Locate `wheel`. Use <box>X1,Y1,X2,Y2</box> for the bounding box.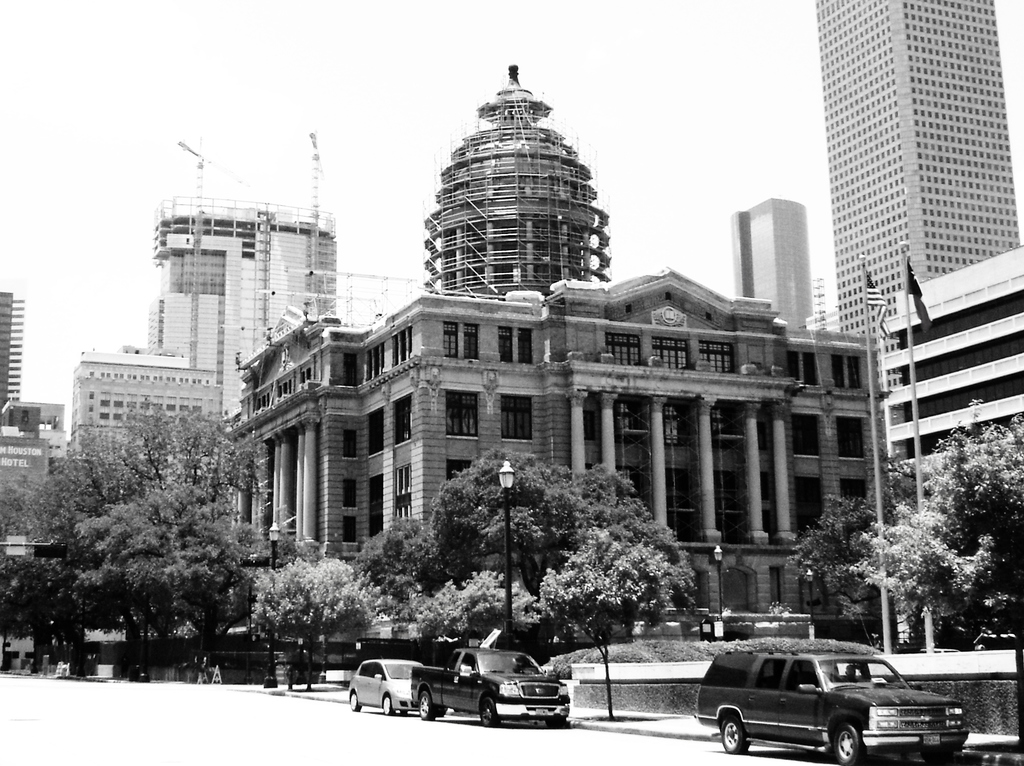
<box>479,696,499,726</box>.
